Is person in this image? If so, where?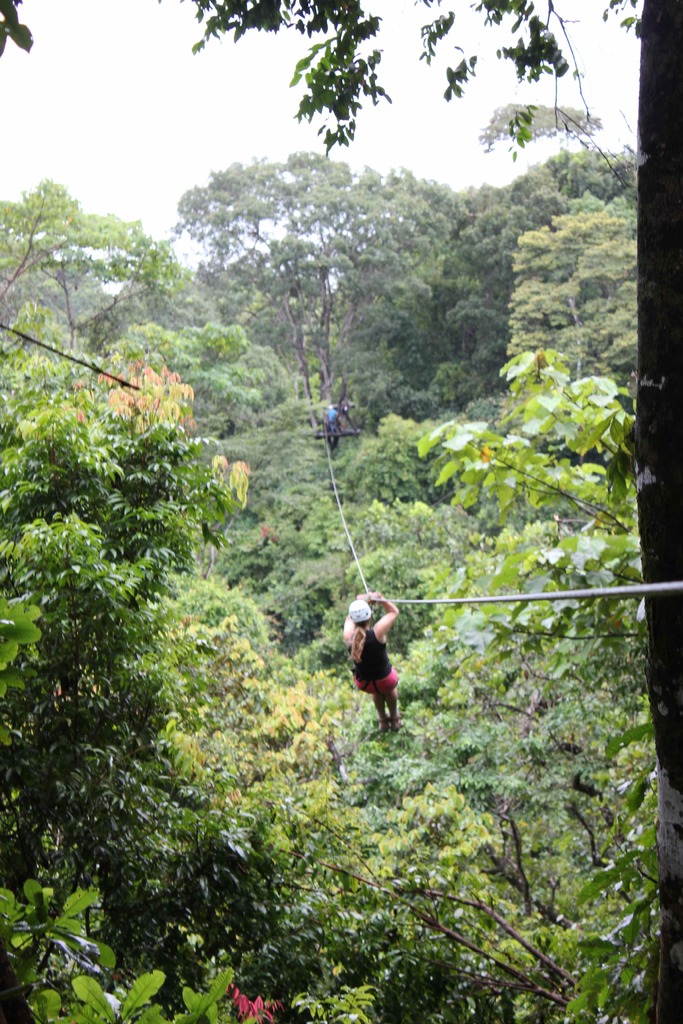
Yes, at rect(324, 401, 340, 456).
